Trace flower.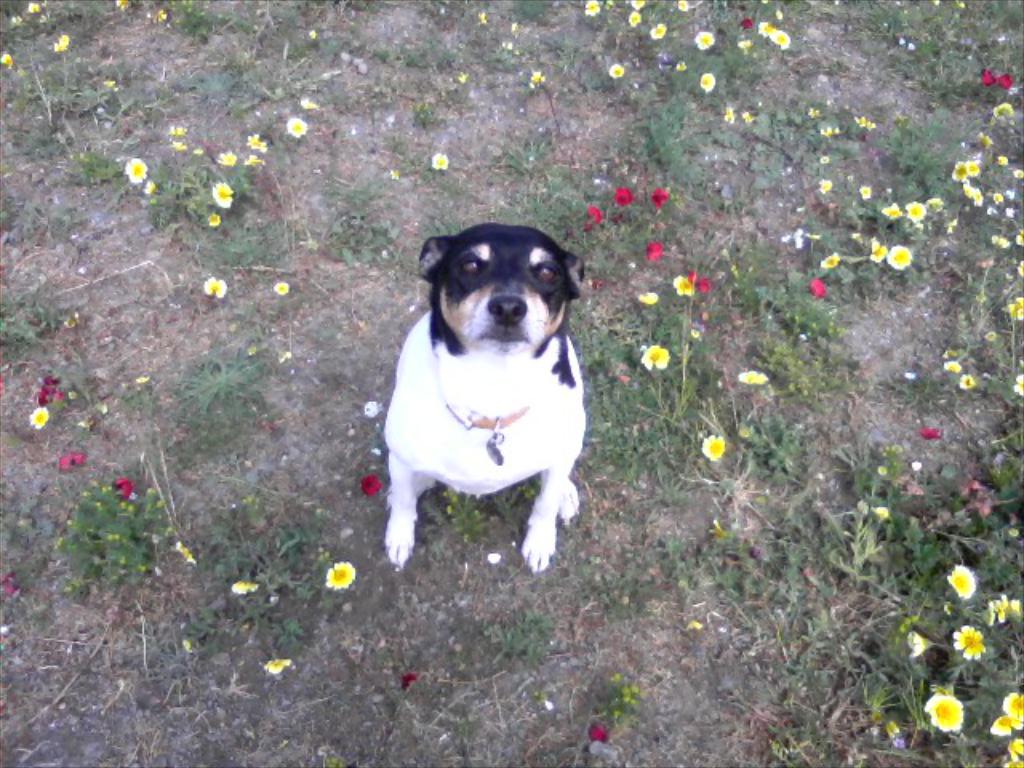
Traced to {"x1": 701, "y1": 434, "x2": 725, "y2": 461}.
